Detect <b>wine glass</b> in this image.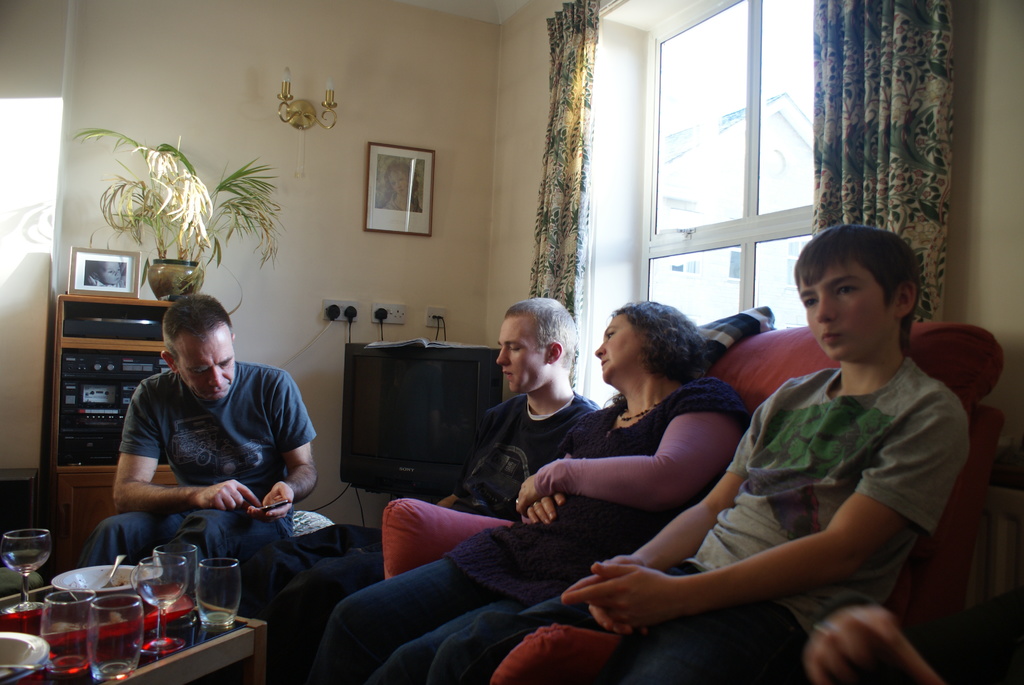
Detection: Rect(0, 524, 55, 610).
